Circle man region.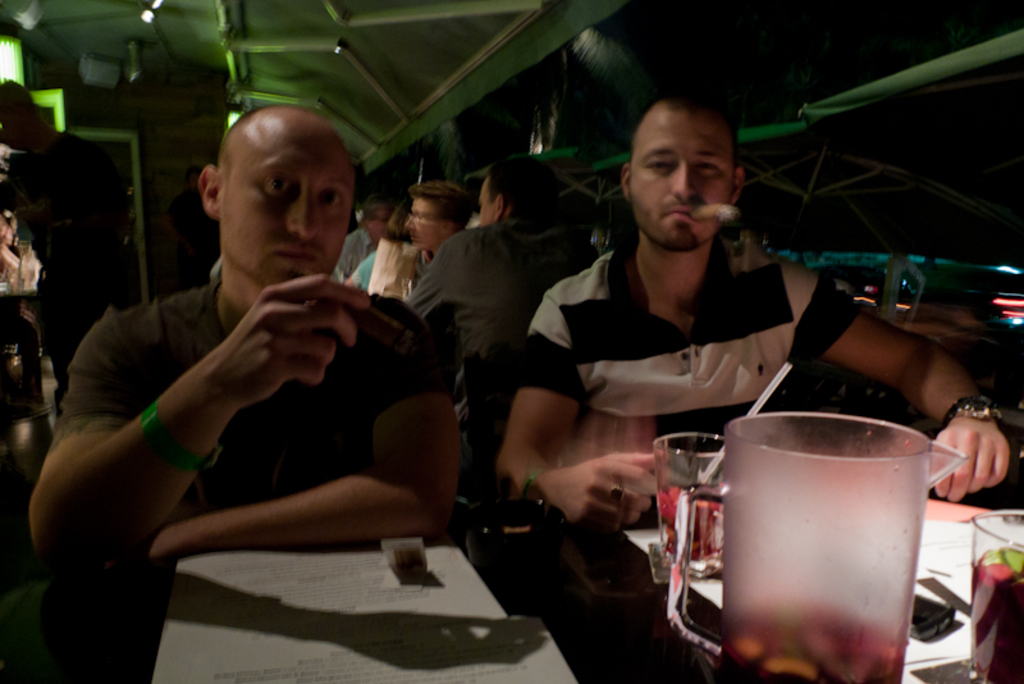
Region: left=481, top=88, right=1010, bottom=534.
